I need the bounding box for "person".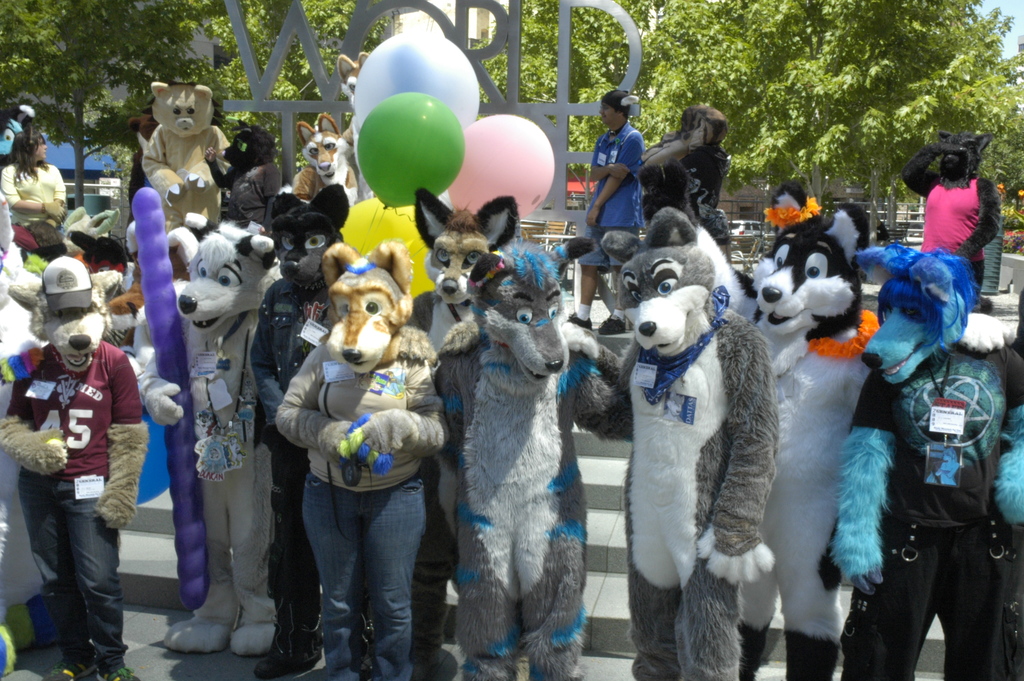
Here it is: rect(568, 90, 645, 336).
